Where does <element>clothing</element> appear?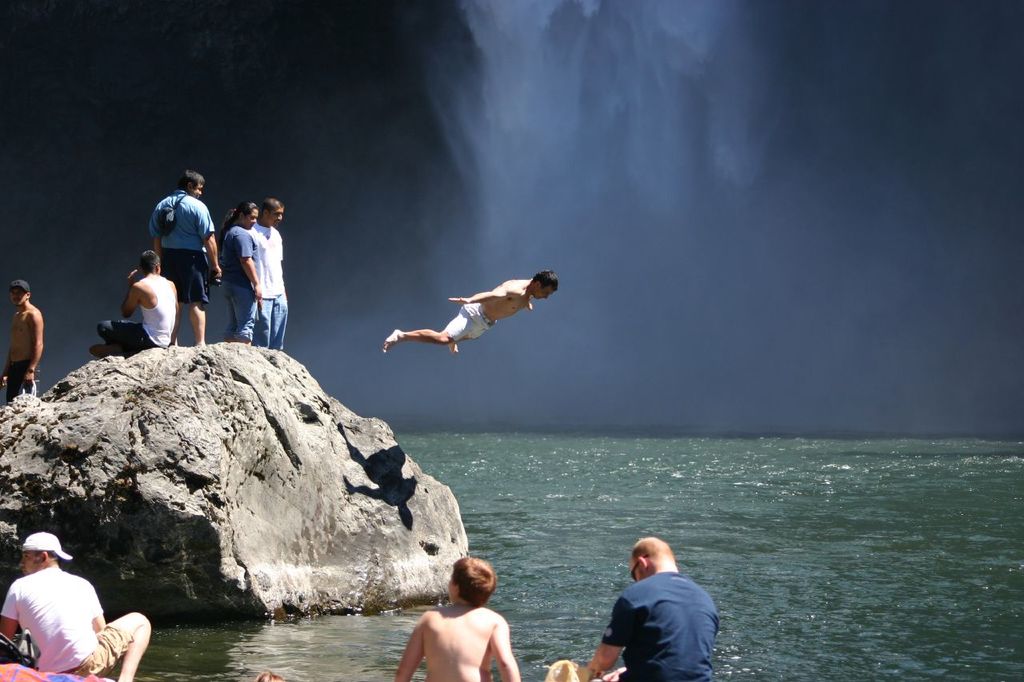
Appears at [600,569,722,674].
